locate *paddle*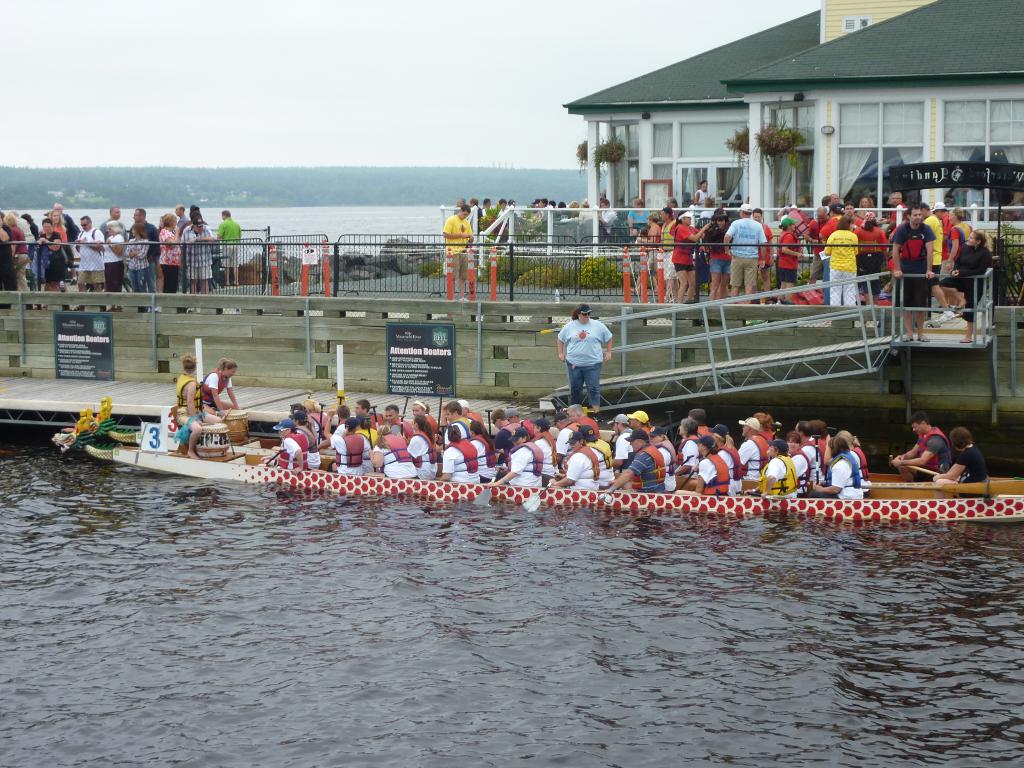
{"left": 384, "top": 390, "right": 417, "bottom": 422}
